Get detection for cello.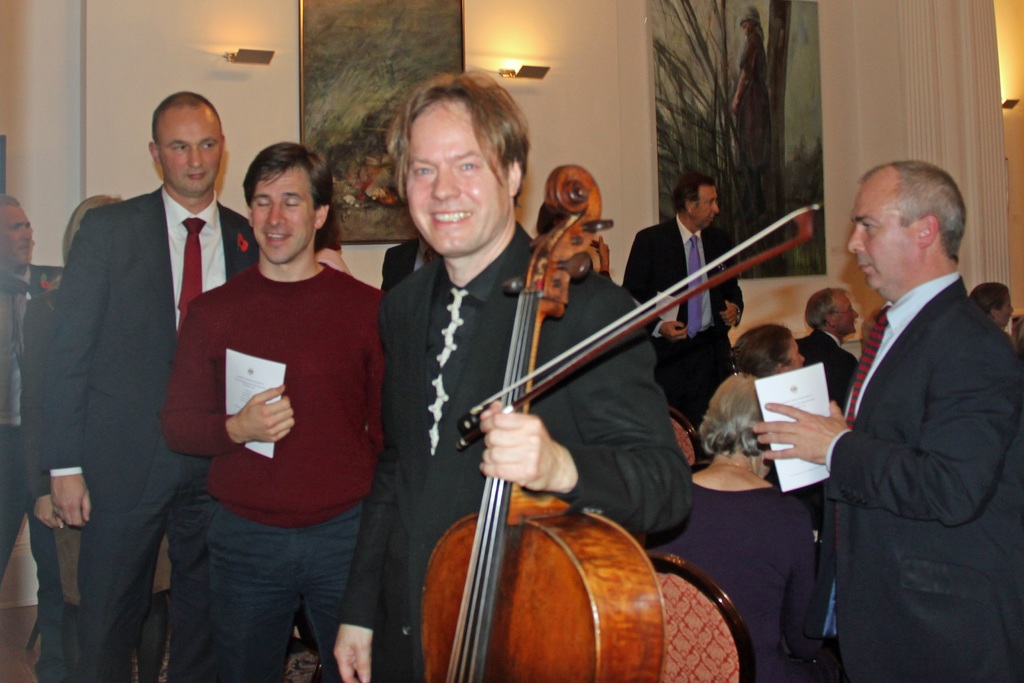
Detection: <region>424, 163, 824, 682</region>.
